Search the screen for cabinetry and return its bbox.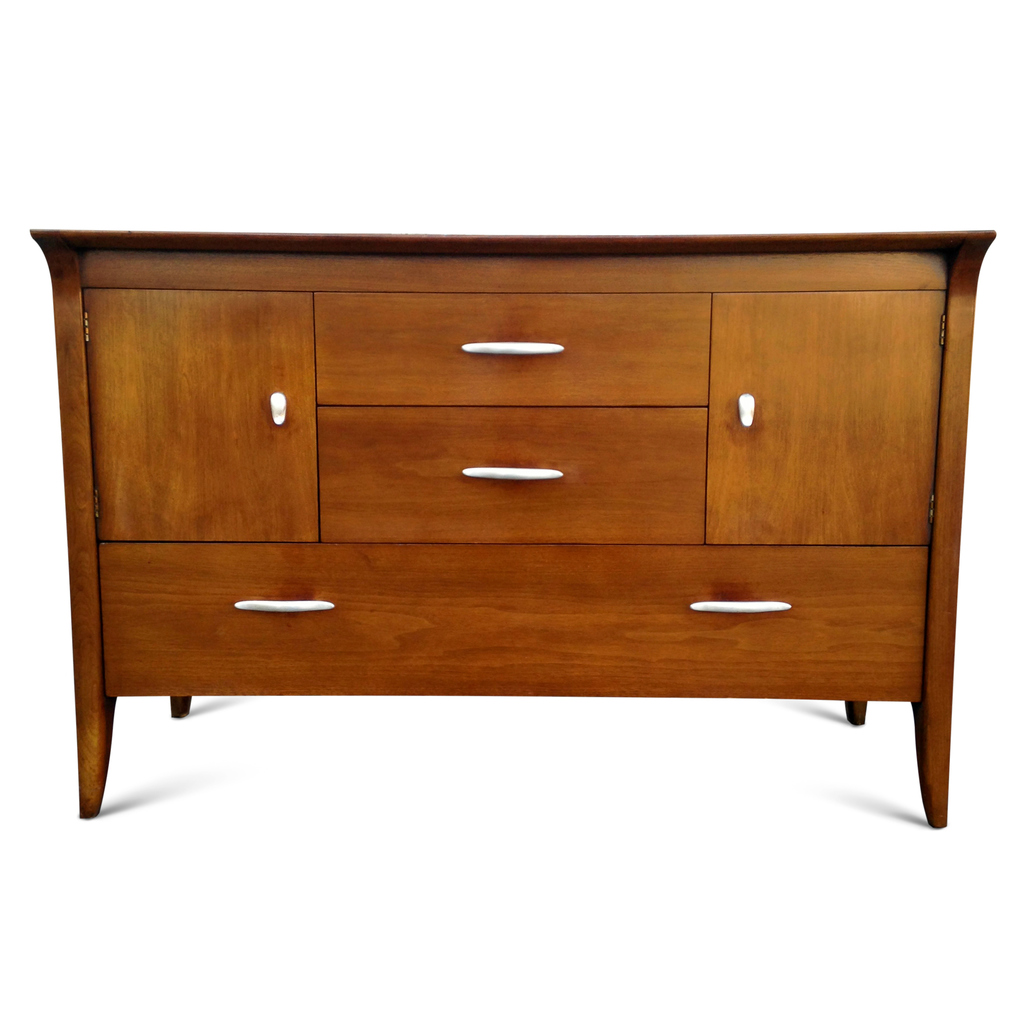
Found: box(22, 216, 1009, 820).
